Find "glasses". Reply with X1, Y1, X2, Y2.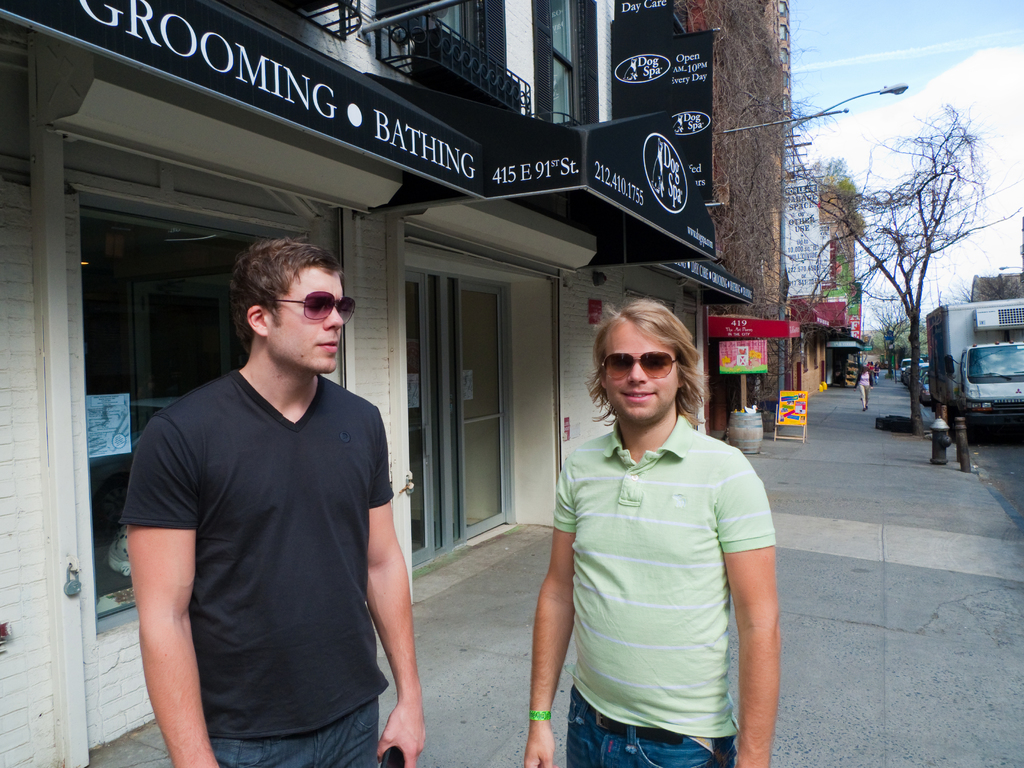
271, 288, 359, 328.
